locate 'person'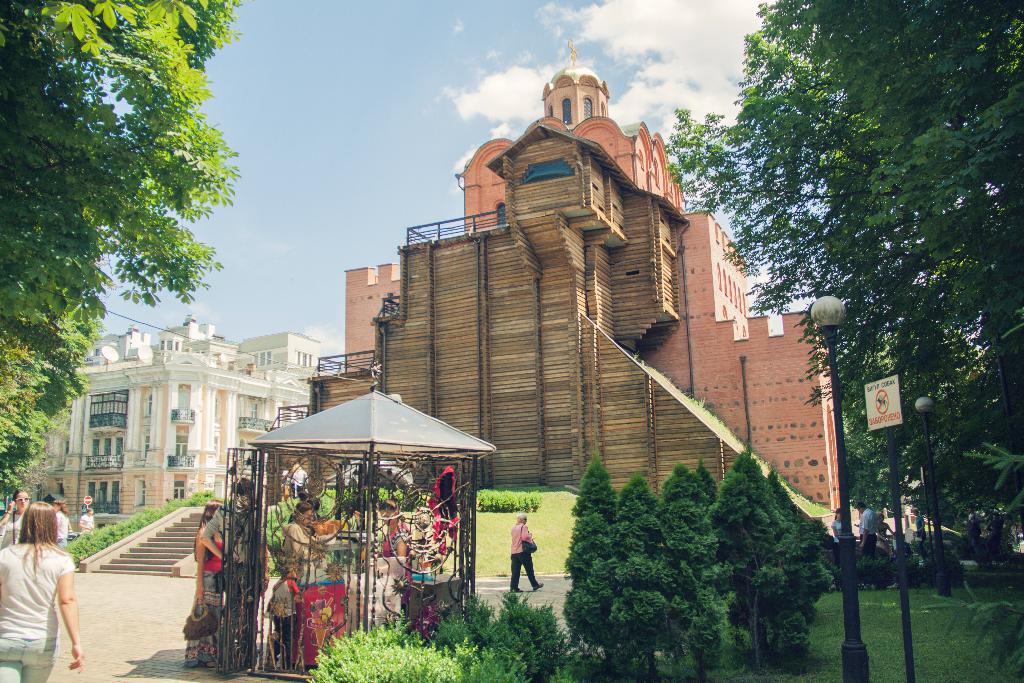
locate(0, 488, 29, 550)
